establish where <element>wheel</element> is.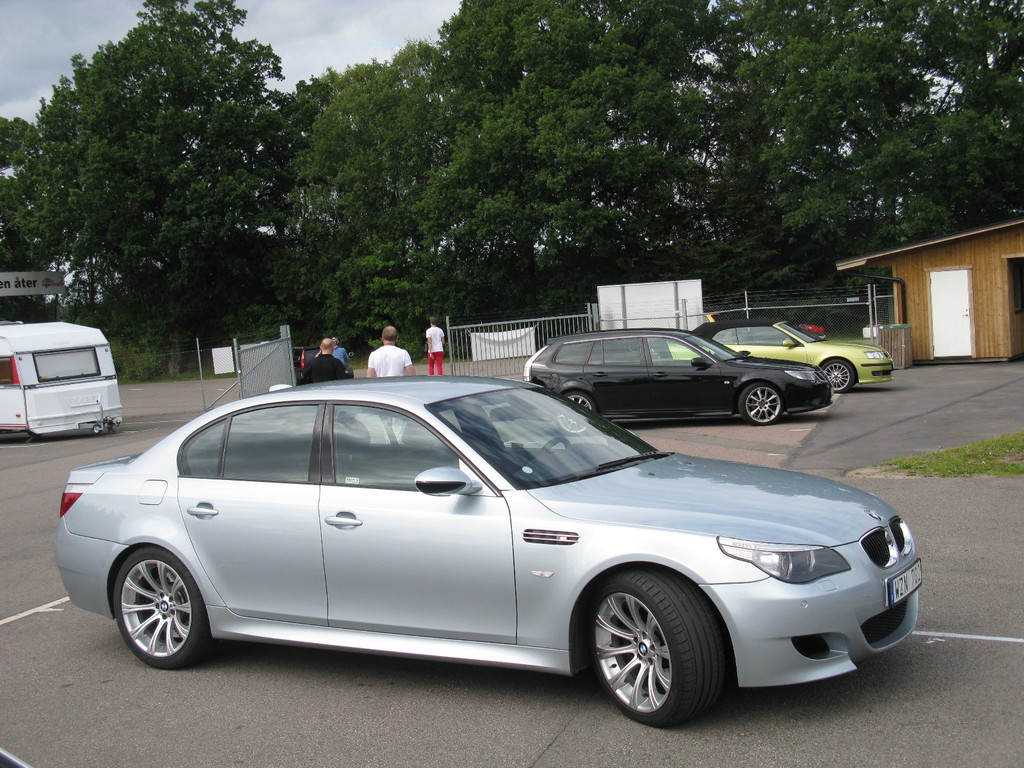
Established at x1=541 y1=438 x2=572 y2=455.
